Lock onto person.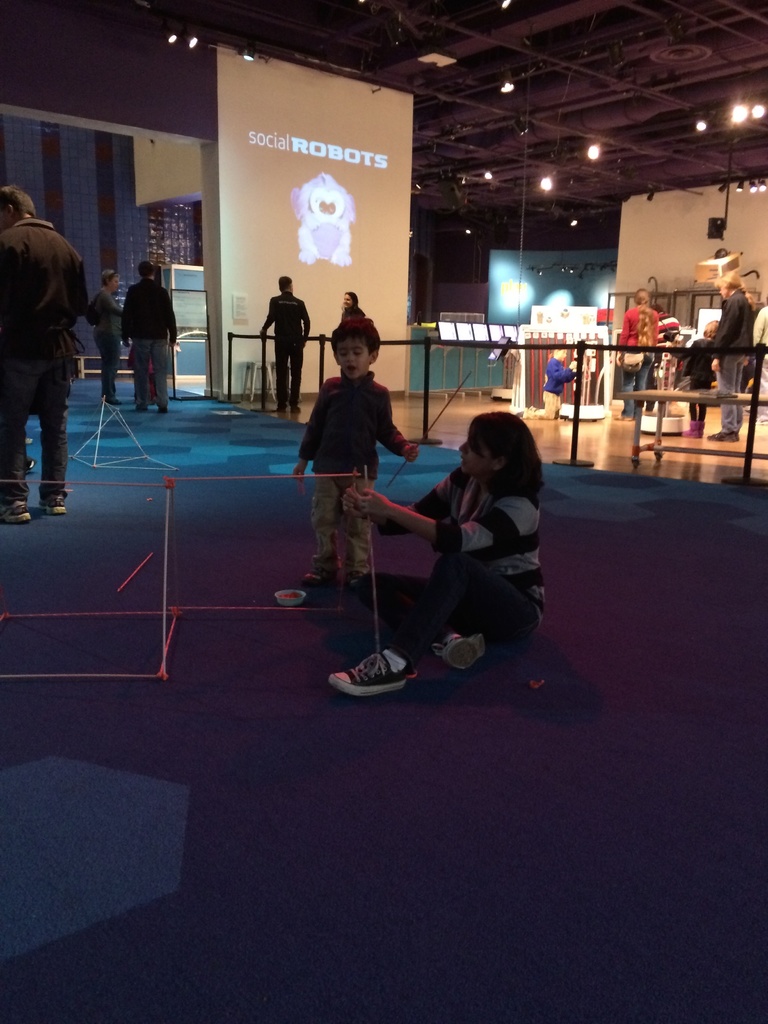
Locked: <region>348, 410, 546, 711</region>.
